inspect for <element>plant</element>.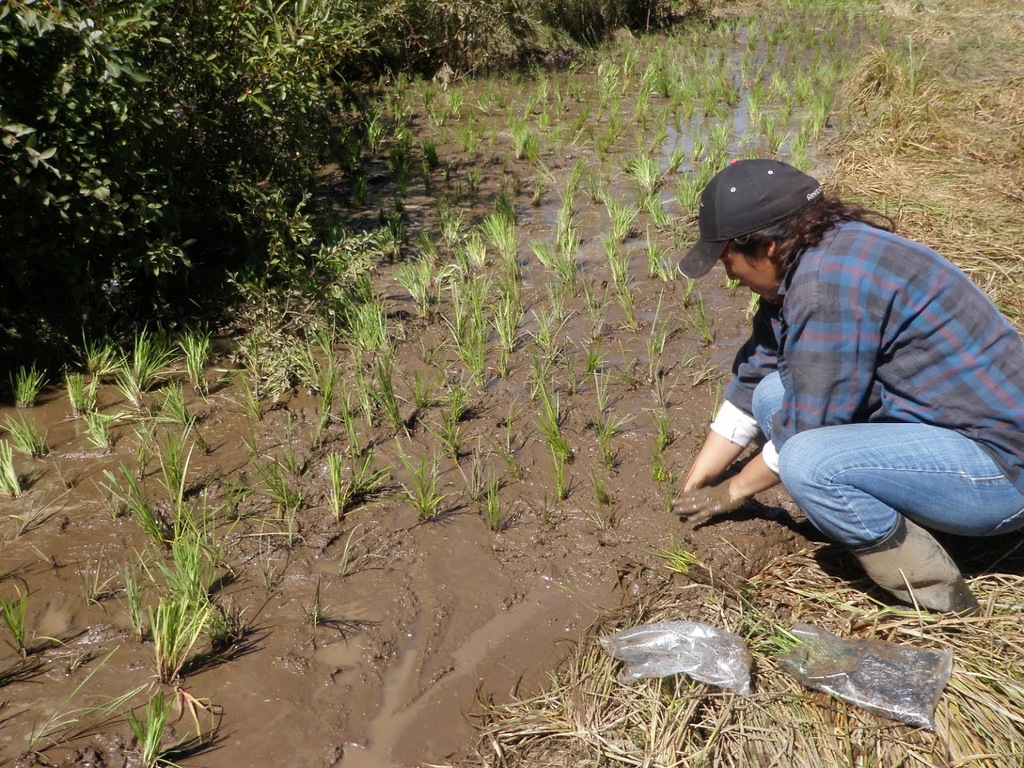
Inspection: <box>550,452,585,504</box>.
